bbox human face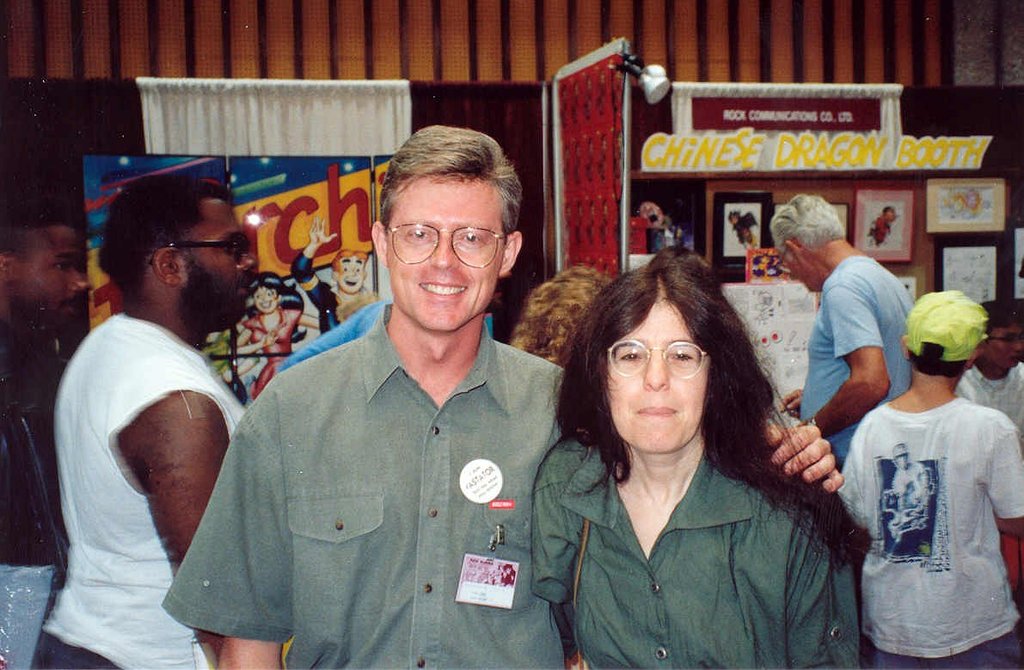
box(250, 283, 285, 313)
